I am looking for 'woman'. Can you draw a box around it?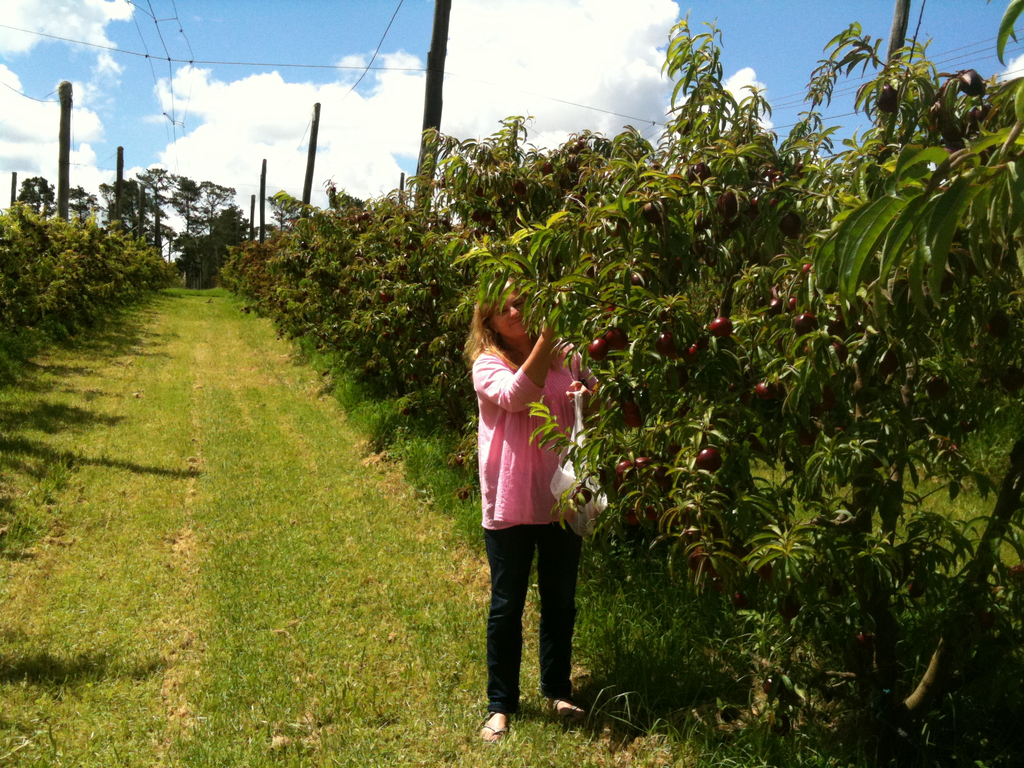
Sure, the bounding box is crop(459, 290, 602, 717).
